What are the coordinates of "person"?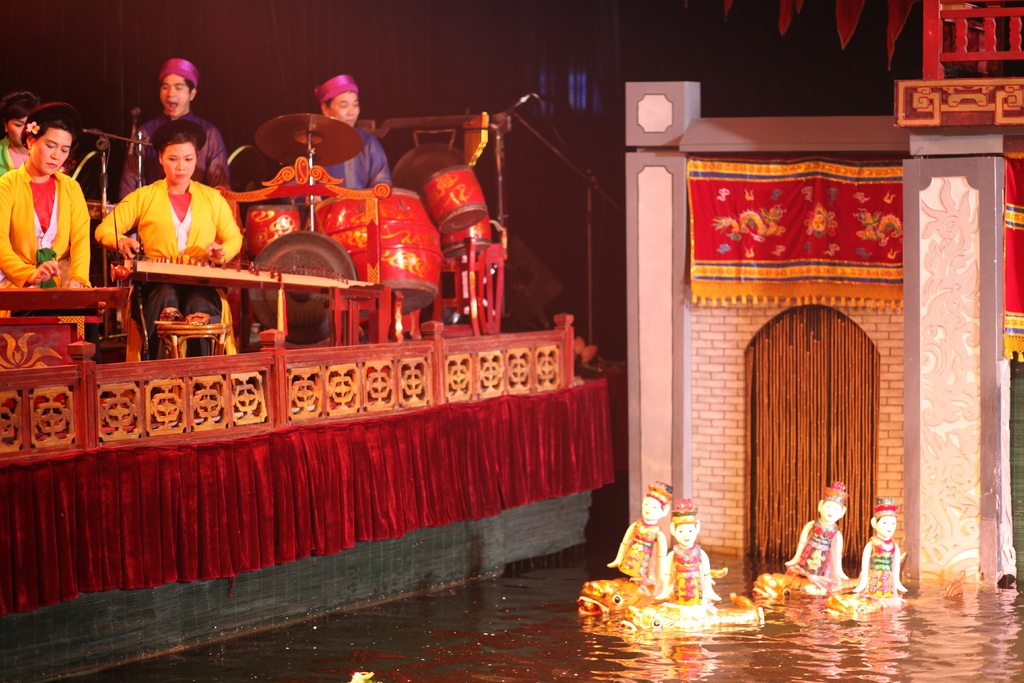
[305,72,391,197].
